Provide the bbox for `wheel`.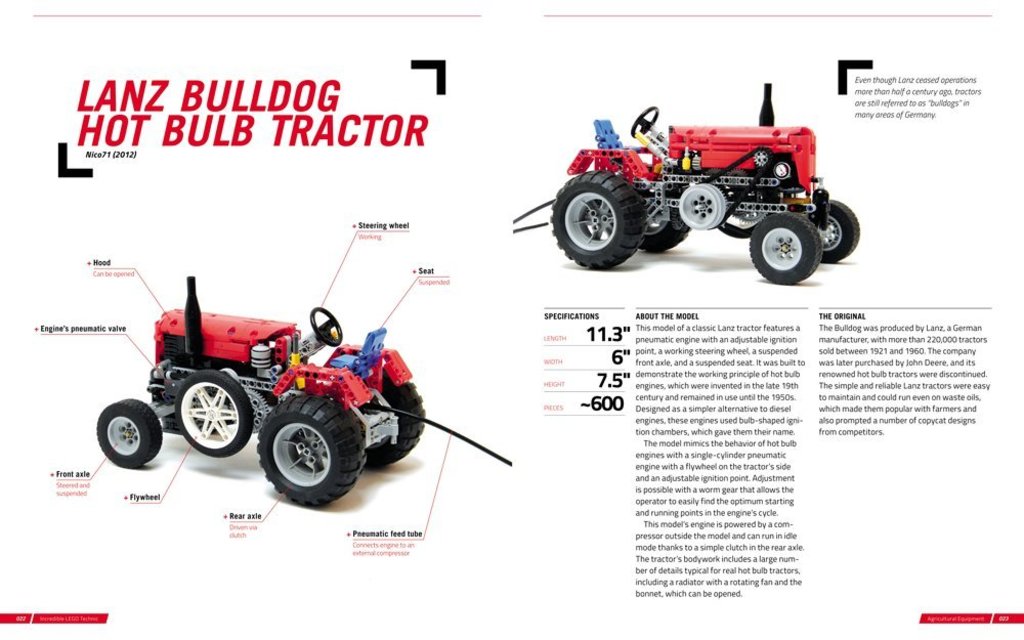
box(258, 396, 368, 508).
